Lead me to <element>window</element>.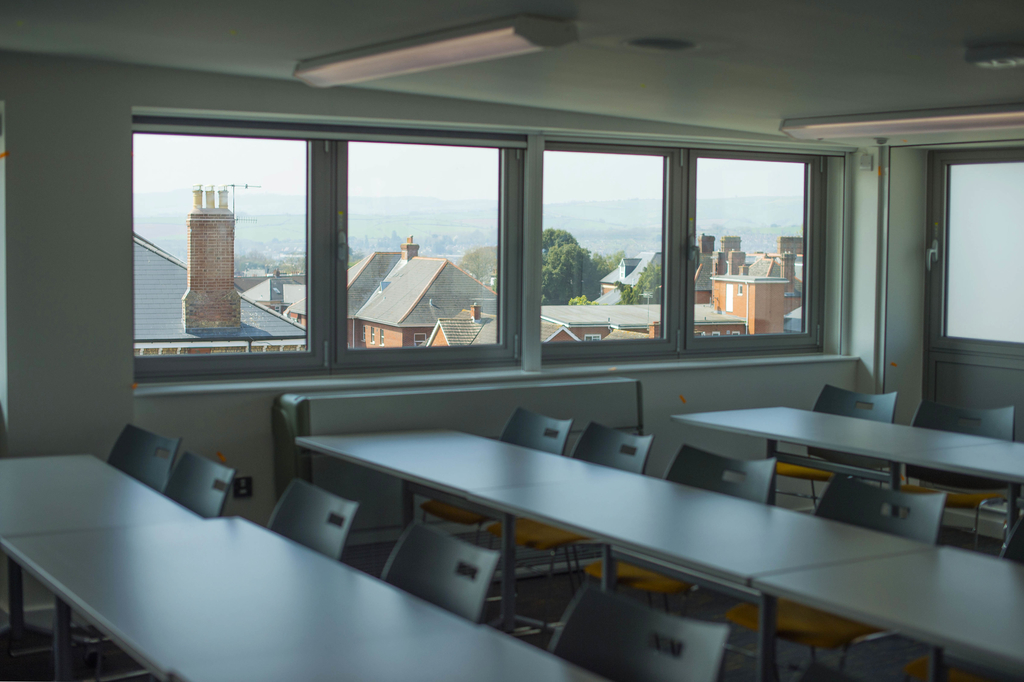
Lead to 737/284/742/294.
